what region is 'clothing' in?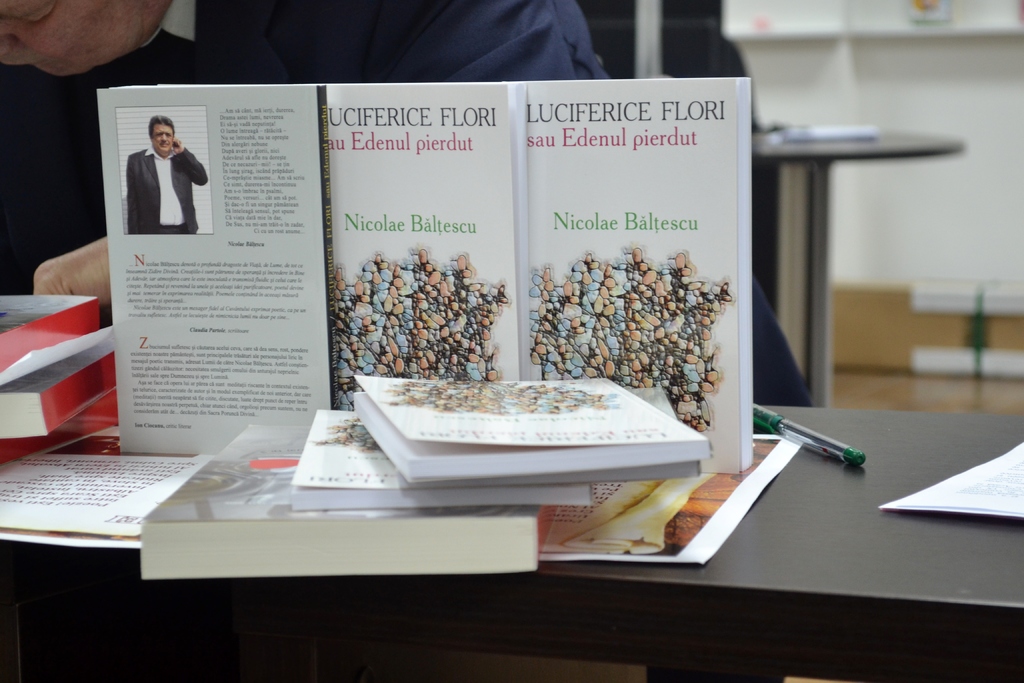
<bbox>0, 0, 806, 425</bbox>.
